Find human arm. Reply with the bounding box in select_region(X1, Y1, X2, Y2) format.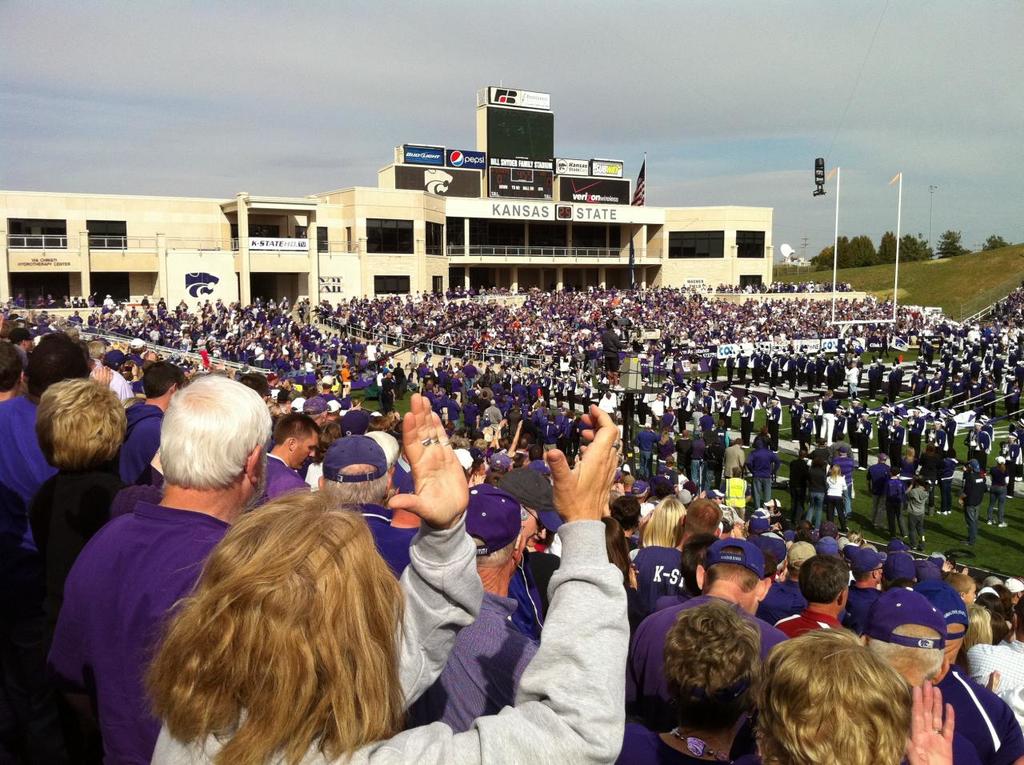
select_region(438, 404, 628, 764).
